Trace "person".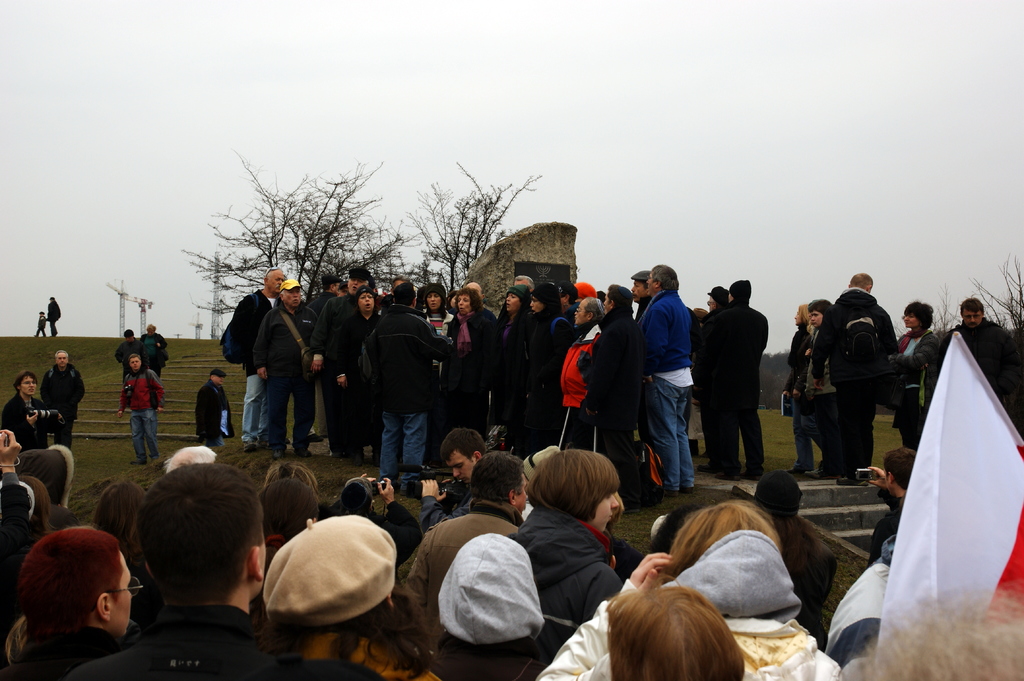
Traced to box=[120, 347, 170, 465].
